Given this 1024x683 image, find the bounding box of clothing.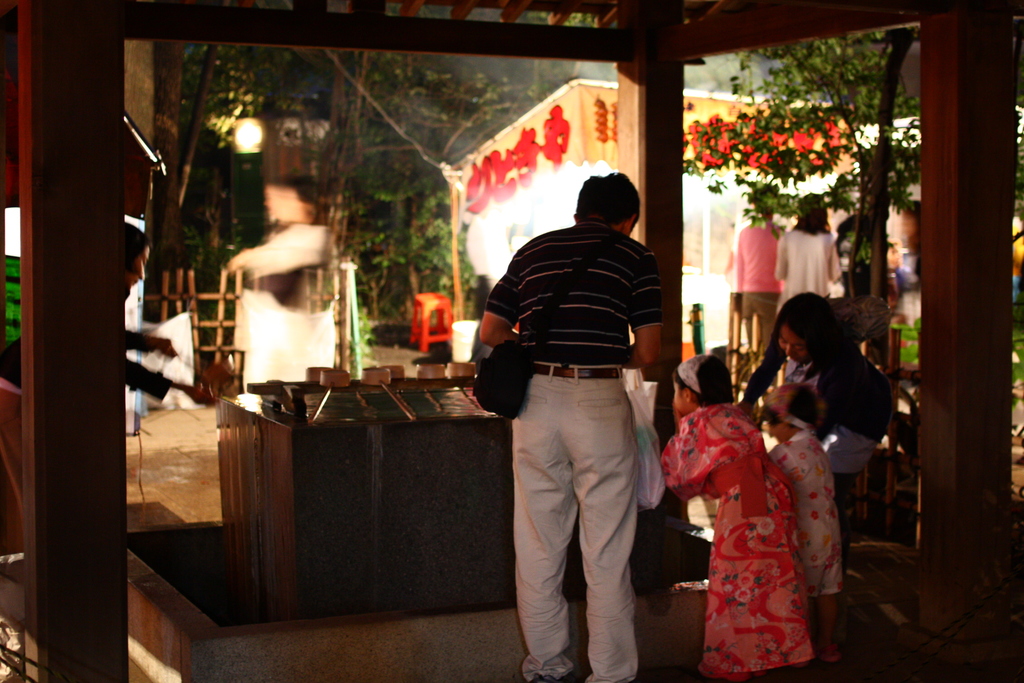
(x1=657, y1=404, x2=808, y2=682).
